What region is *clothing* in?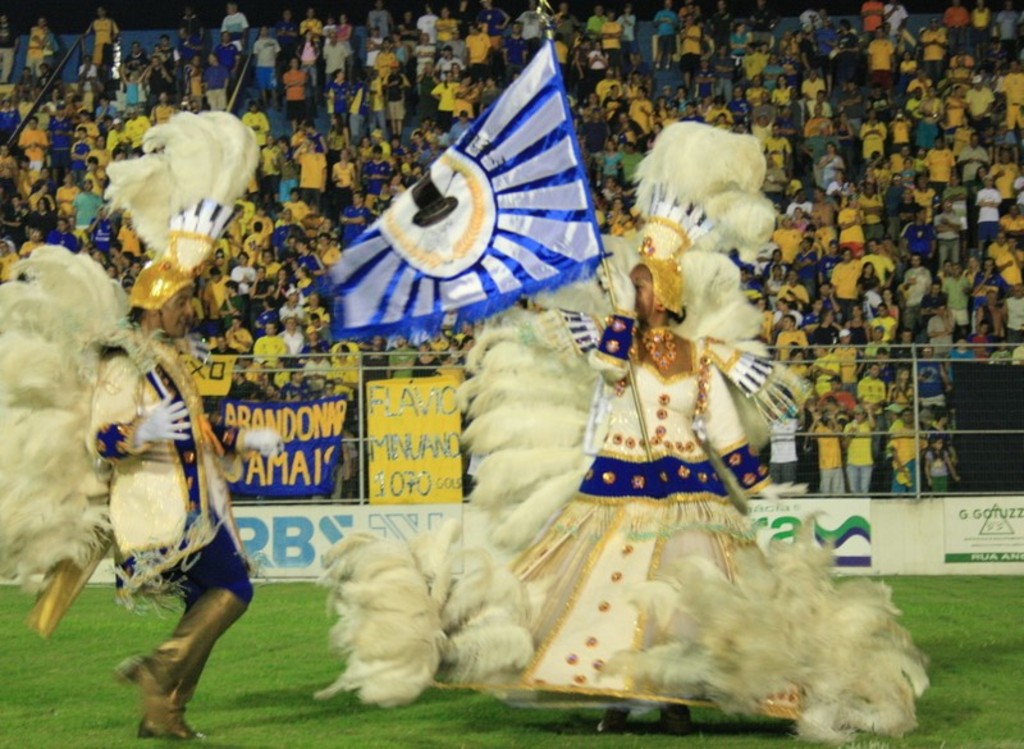
detection(355, 86, 387, 140).
